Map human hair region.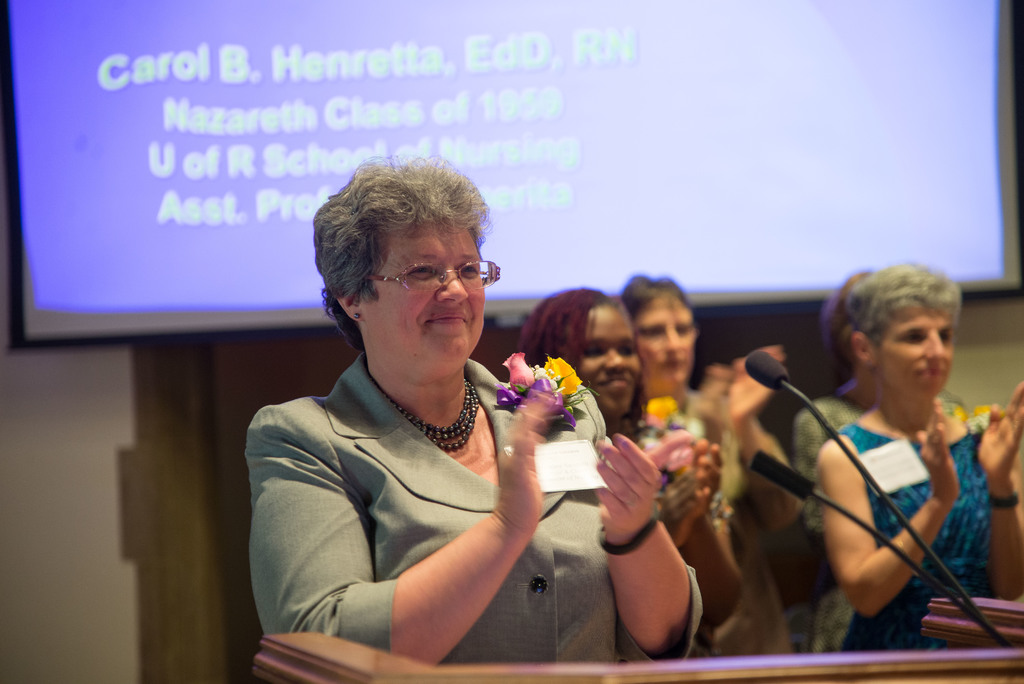
Mapped to box=[622, 268, 692, 320].
